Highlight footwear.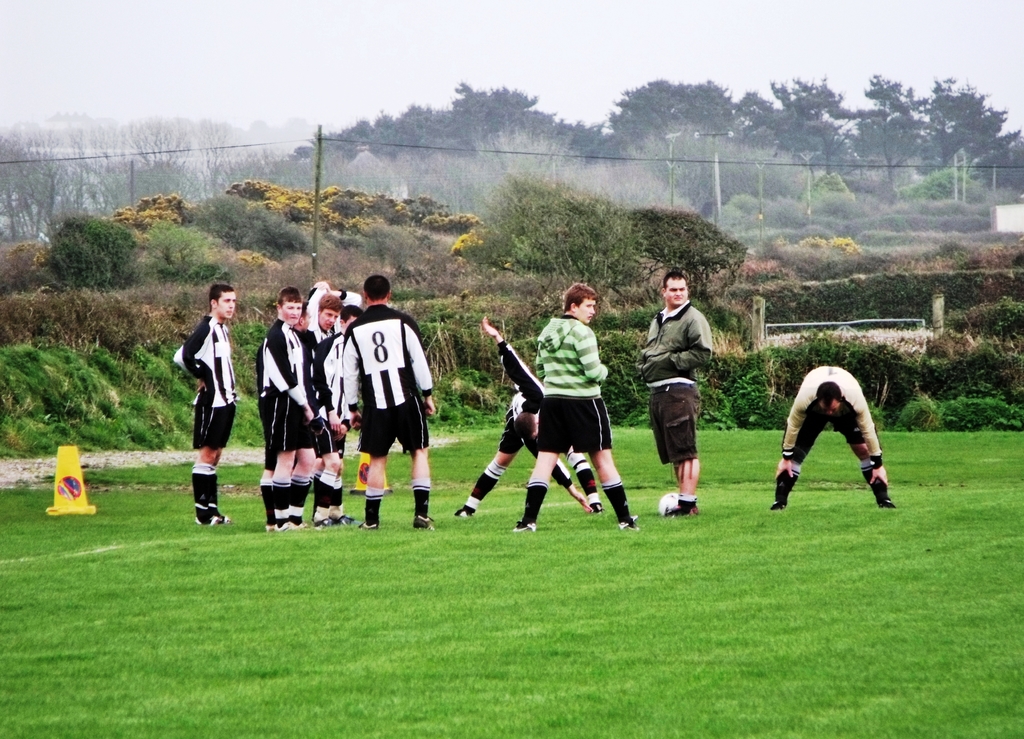
Highlighted region: <box>335,512,360,528</box>.
